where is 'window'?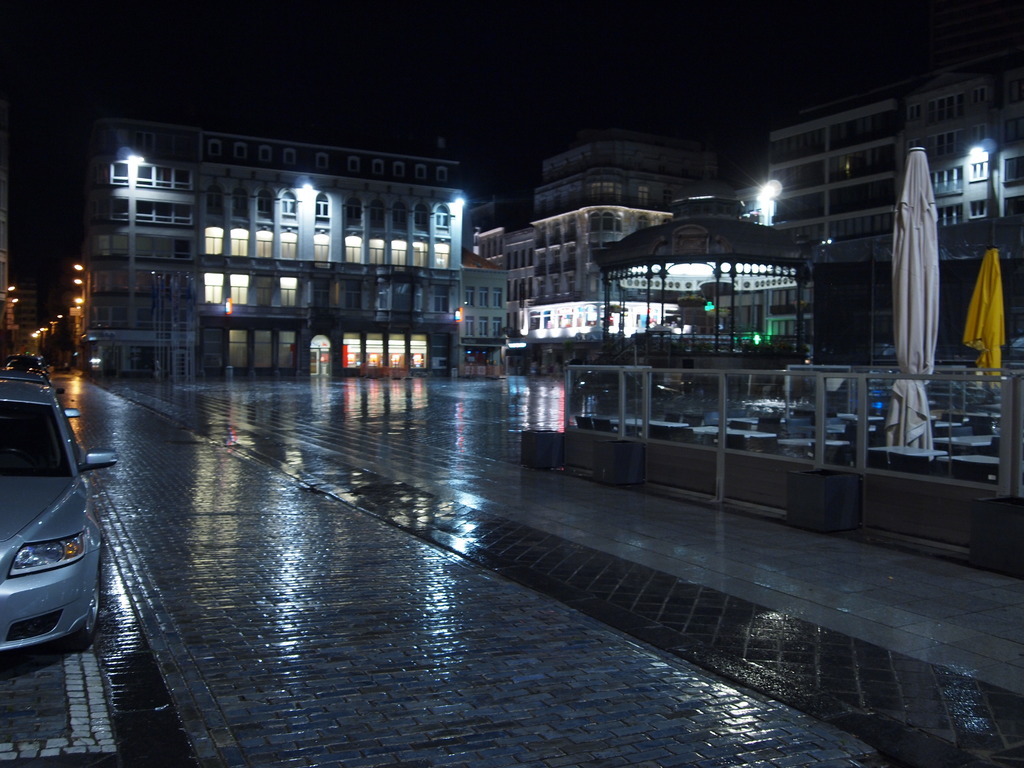
x1=391, y1=163, x2=407, y2=177.
